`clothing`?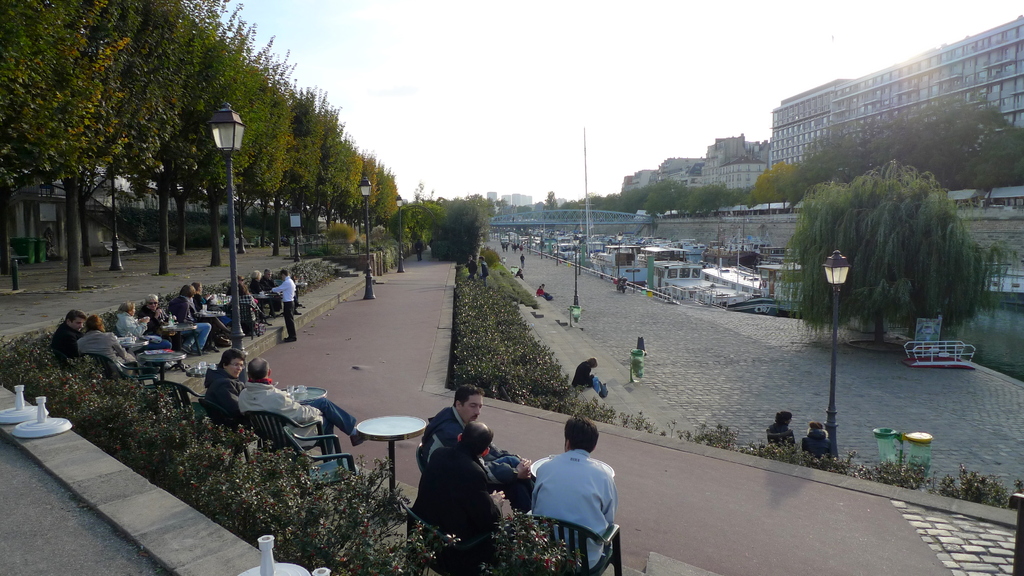
421/410/538/508
